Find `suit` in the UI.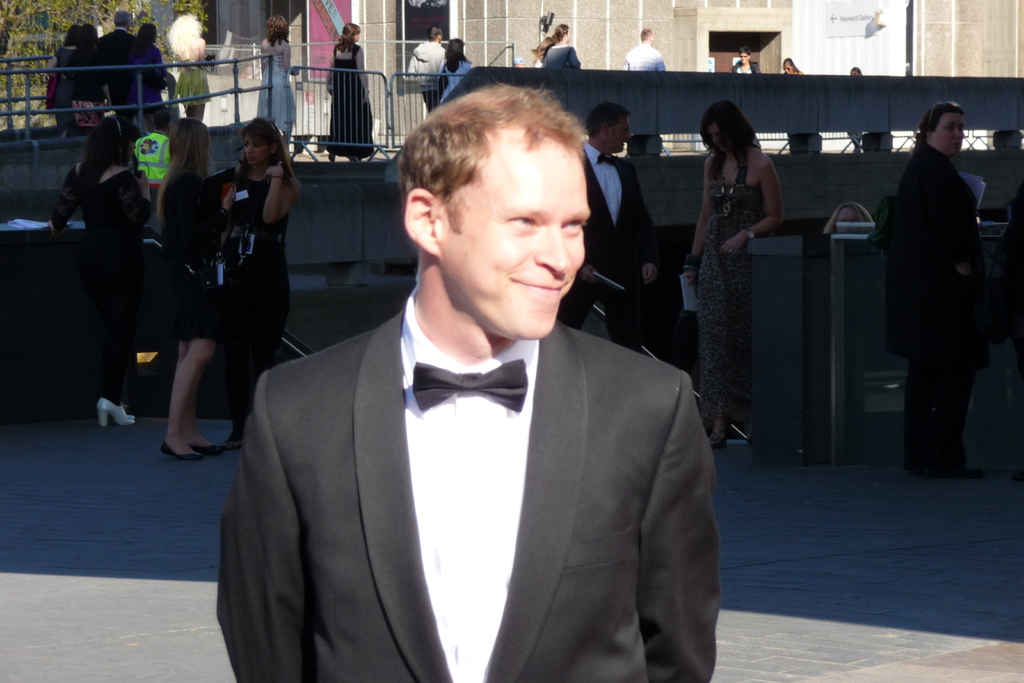
UI element at region(215, 217, 739, 674).
